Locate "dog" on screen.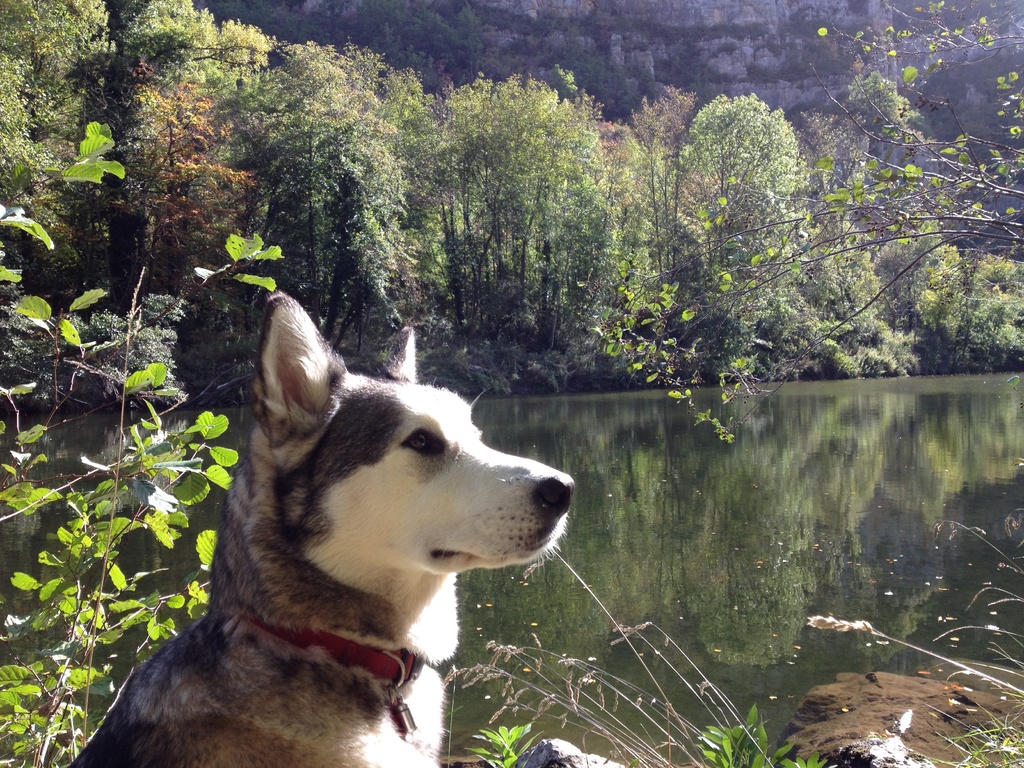
On screen at 62/294/578/767.
